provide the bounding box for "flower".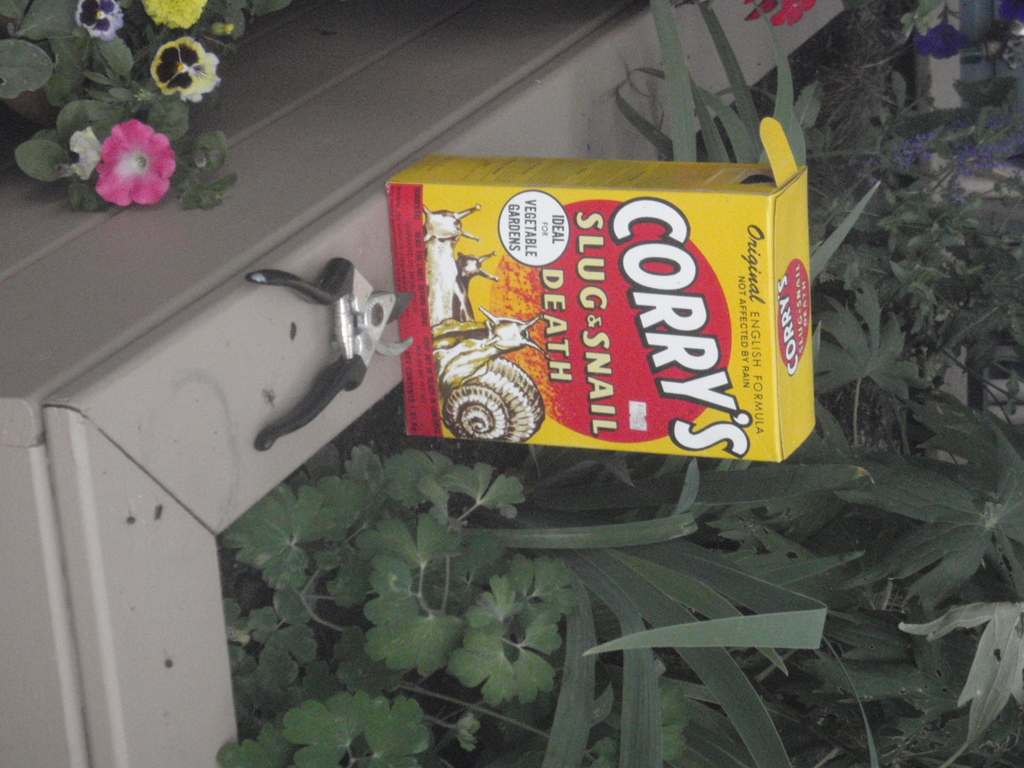
{"x1": 154, "y1": 40, "x2": 218, "y2": 102}.
